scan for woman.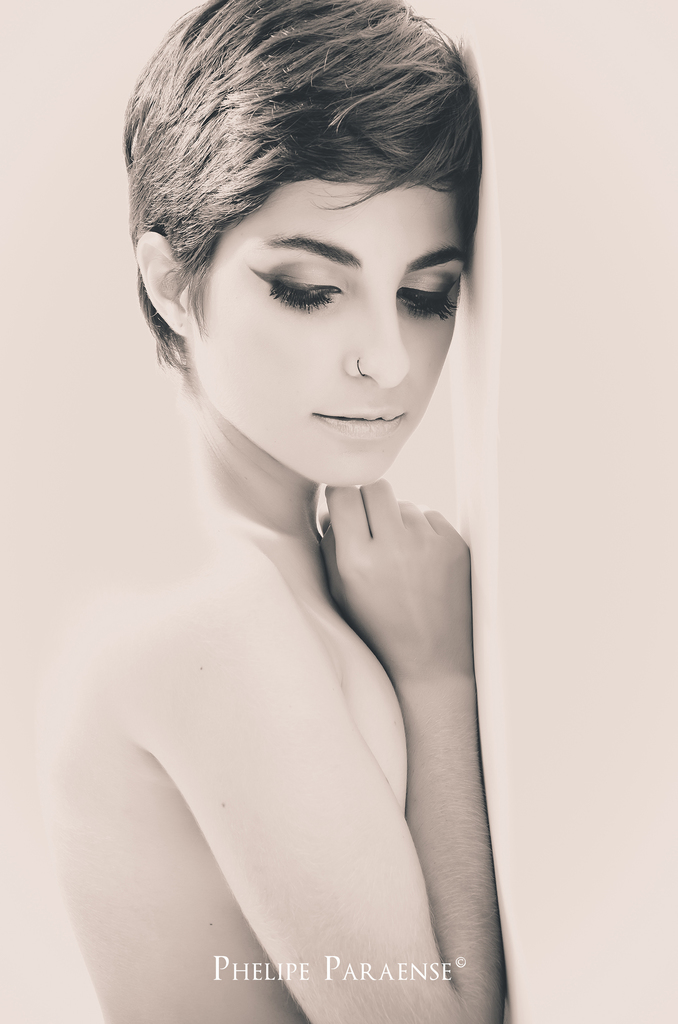
Scan result: left=39, top=0, right=504, bottom=1023.
